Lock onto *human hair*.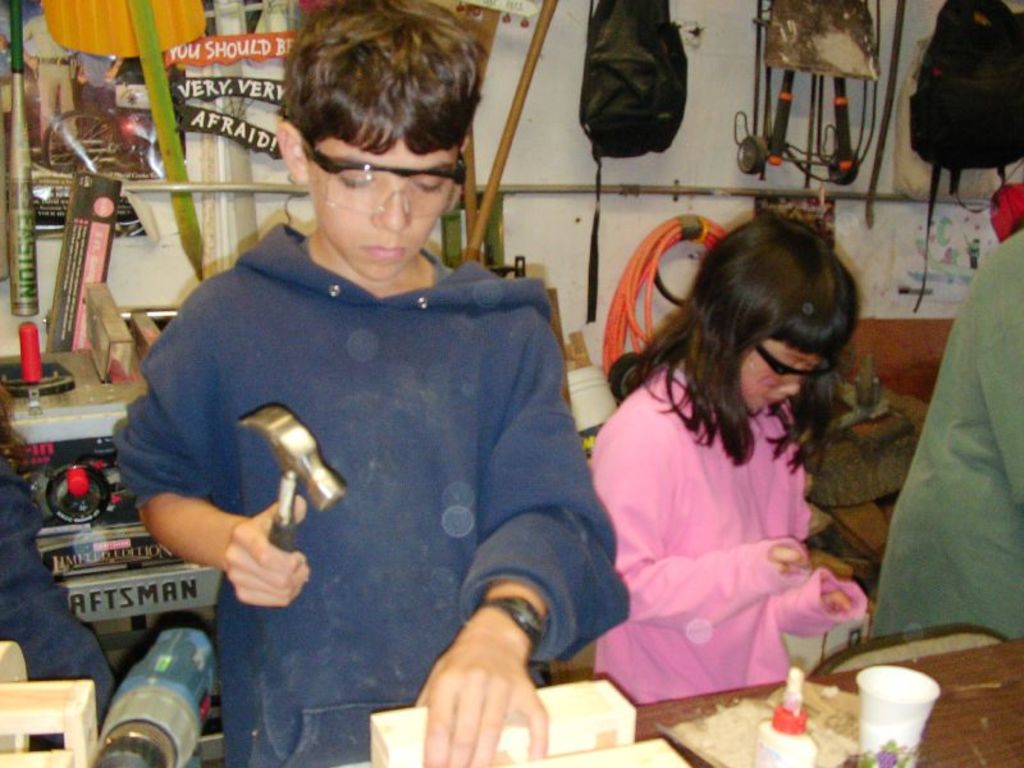
Locked: crop(279, 0, 486, 155).
